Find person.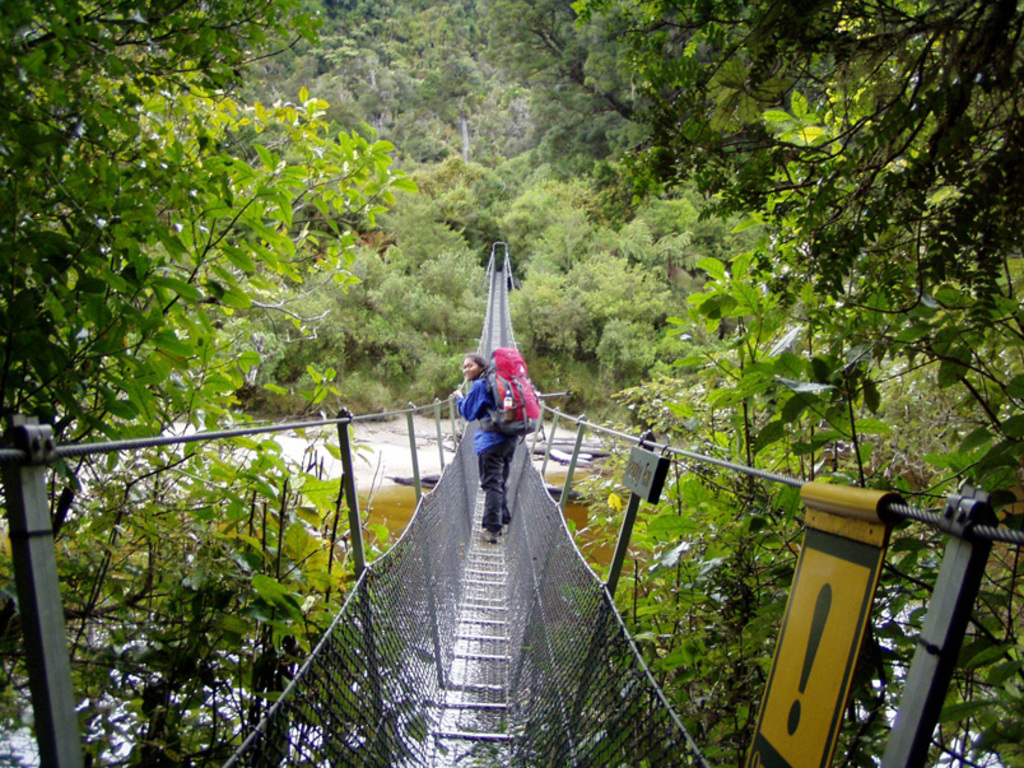
crop(455, 357, 515, 541).
